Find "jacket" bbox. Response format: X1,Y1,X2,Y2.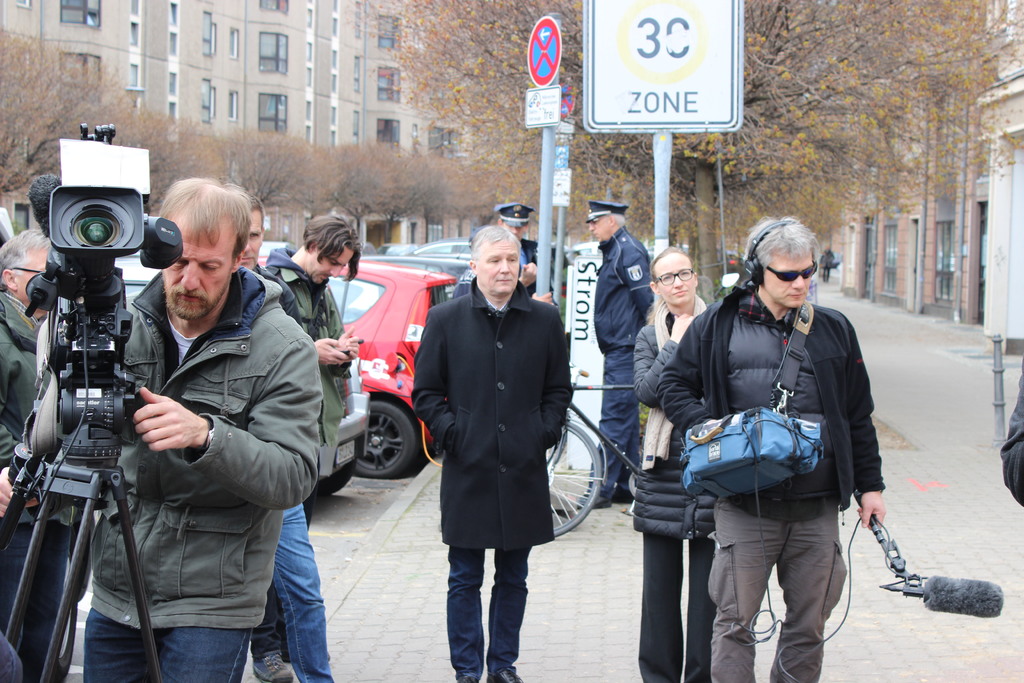
0,288,42,465.
